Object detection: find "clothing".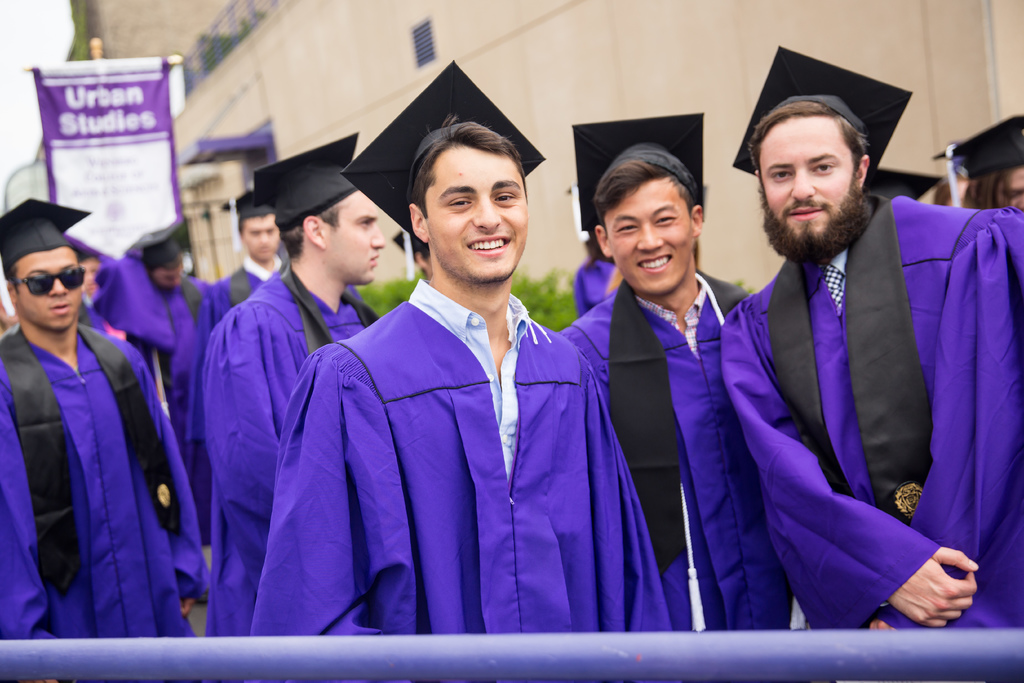
171/254/294/420.
